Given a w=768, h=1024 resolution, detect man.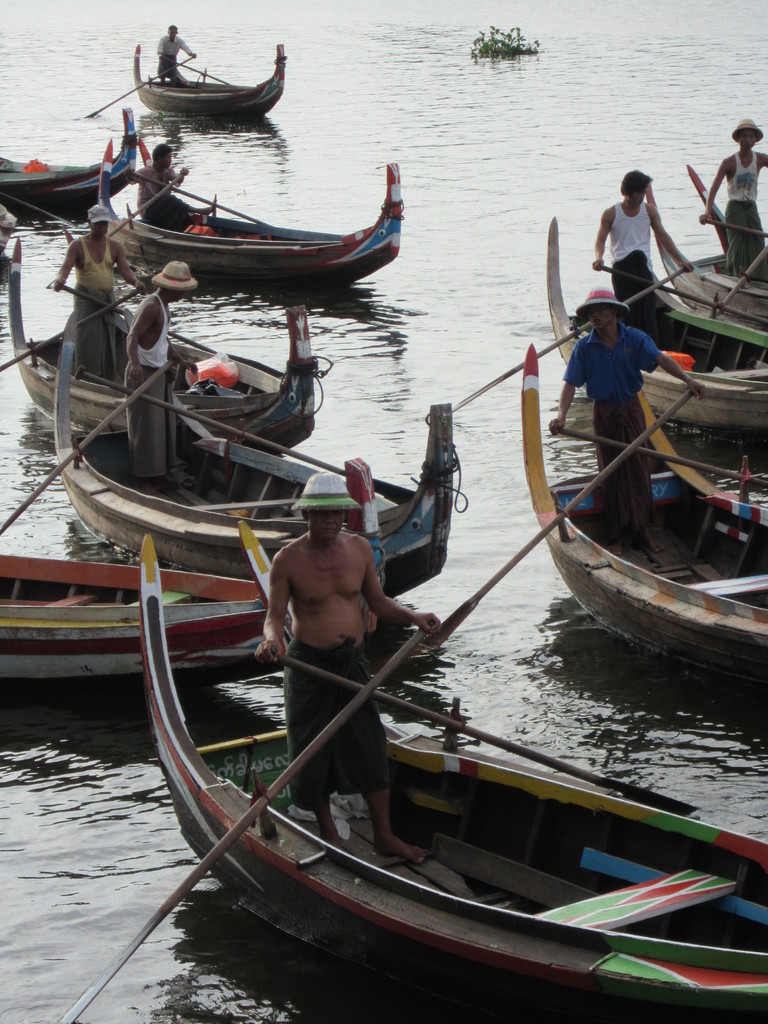
[156,26,196,90].
